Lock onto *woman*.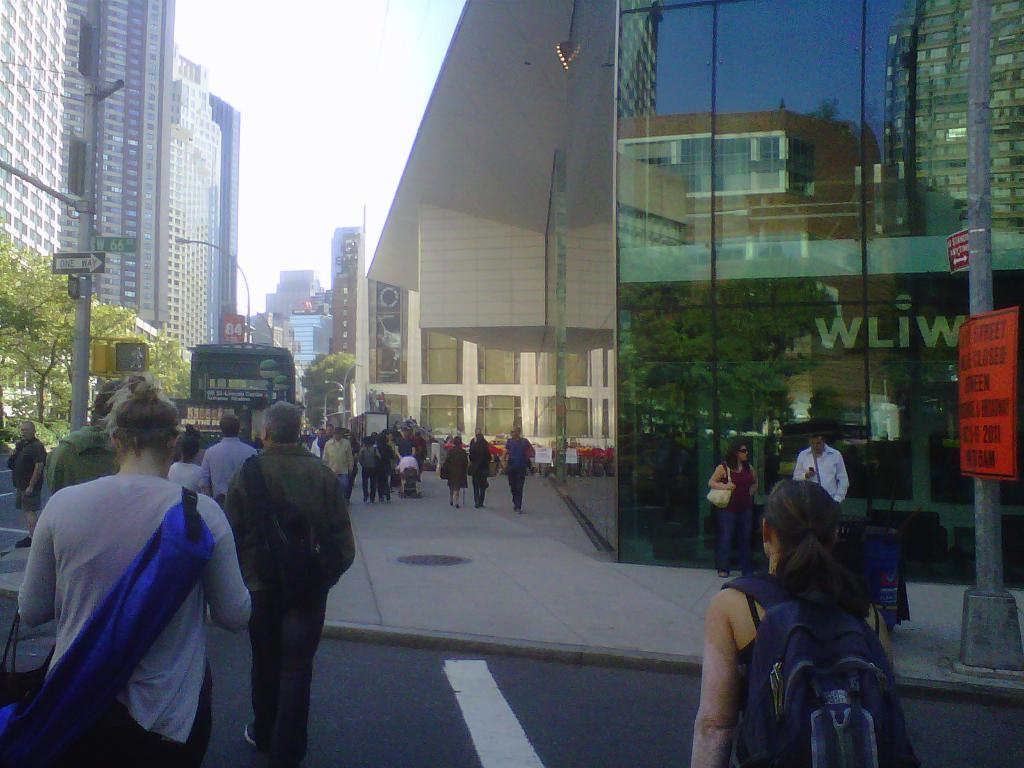
Locked: 705,458,904,763.
